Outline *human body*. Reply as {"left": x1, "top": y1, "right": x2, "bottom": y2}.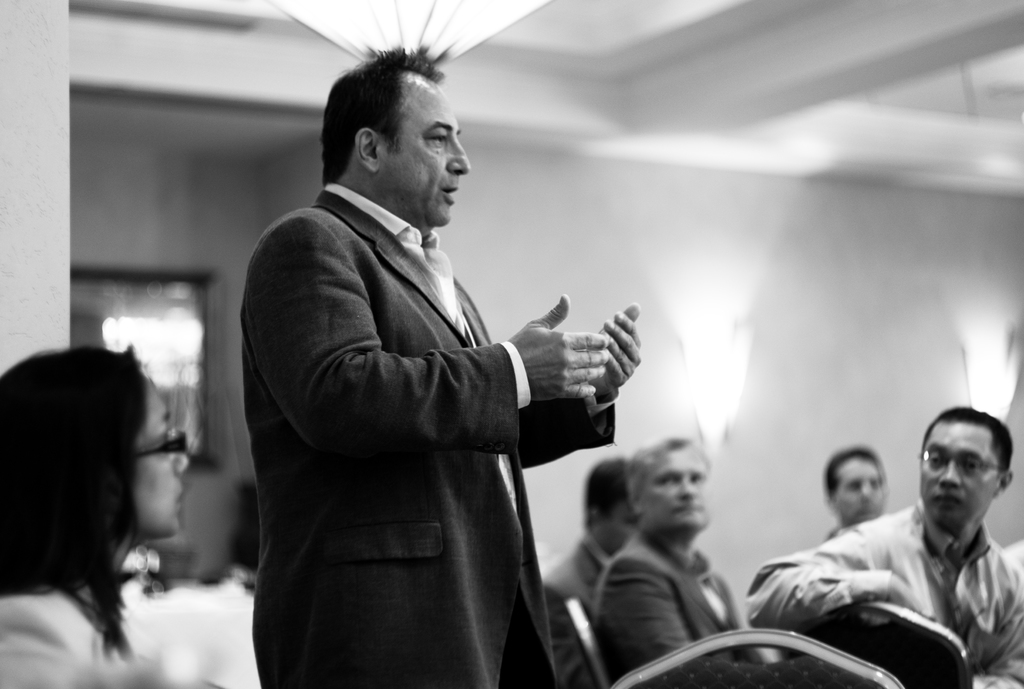
{"left": 826, "top": 437, "right": 889, "bottom": 536}.
